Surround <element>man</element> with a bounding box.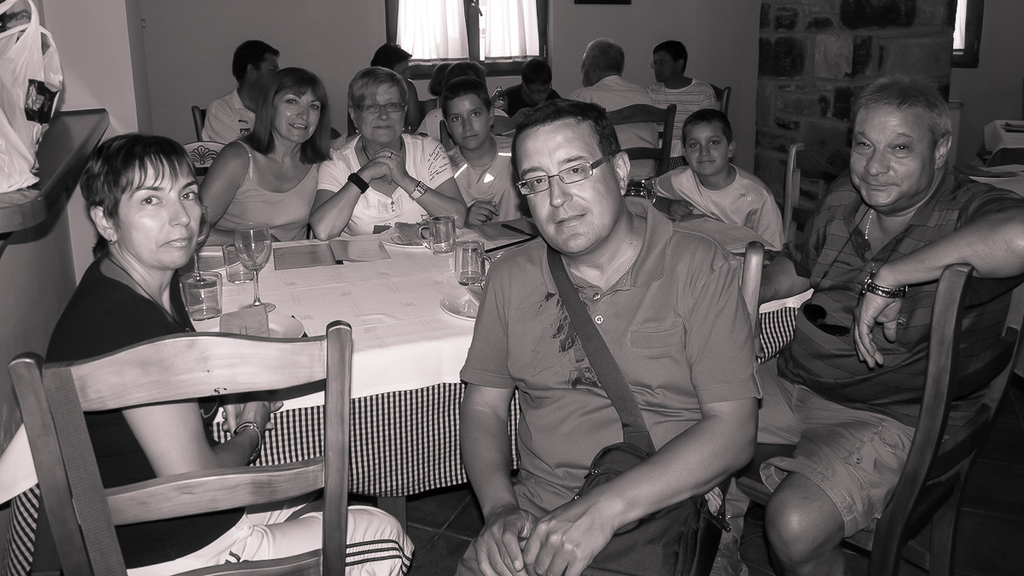
locate(196, 36, 287, 142).
